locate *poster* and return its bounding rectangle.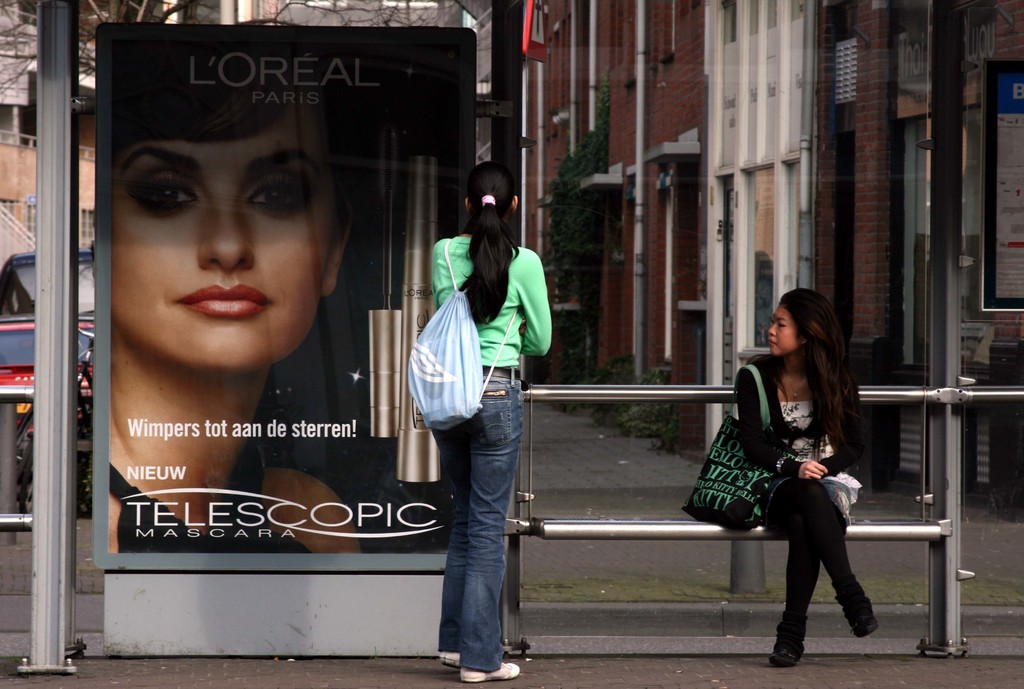
(x1=105, y1=37, x2=455, y2=549).
